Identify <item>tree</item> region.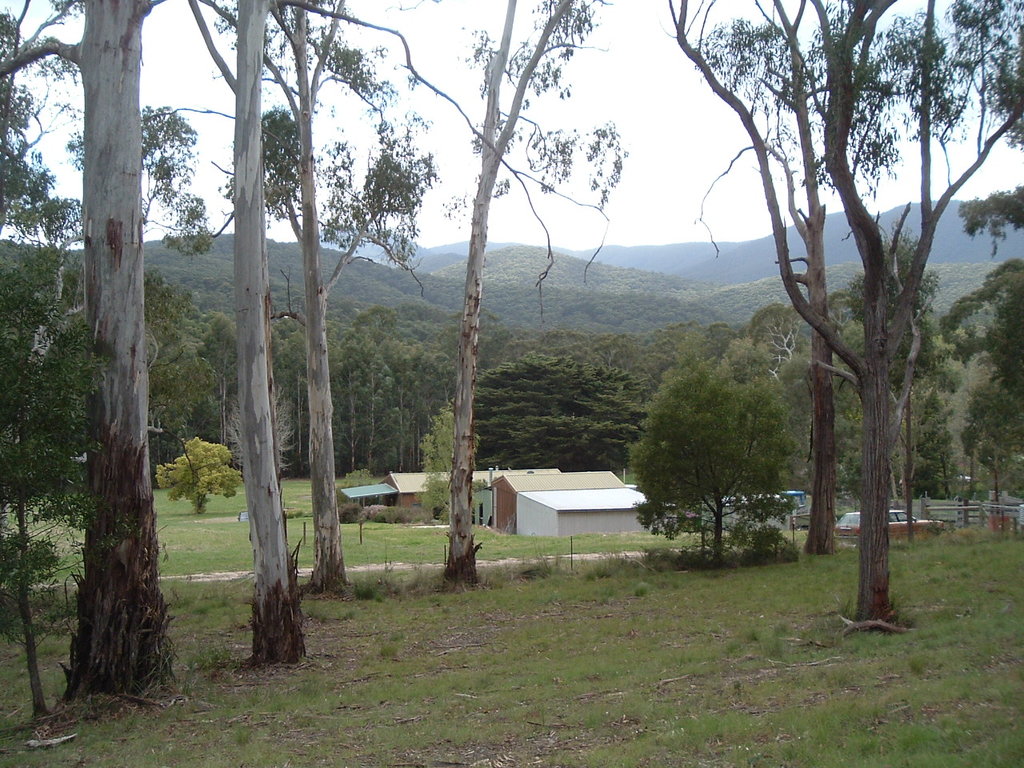
Region: rect(959, 351, 1023, 506).
